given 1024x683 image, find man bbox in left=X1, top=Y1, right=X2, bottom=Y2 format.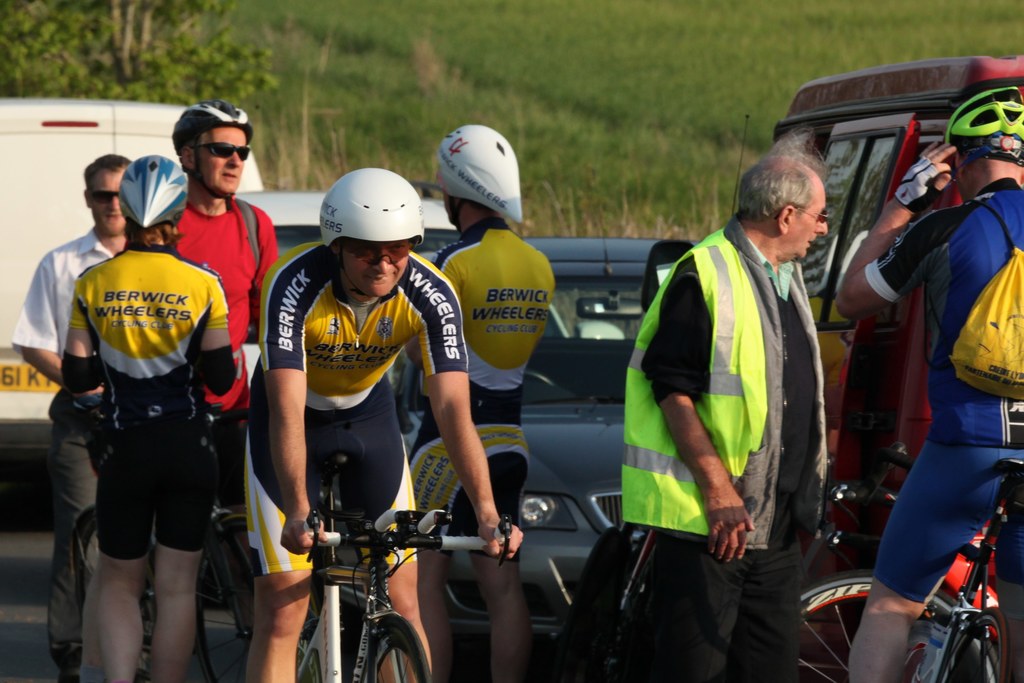
left=244, top=167, right=525, bottom=682.
